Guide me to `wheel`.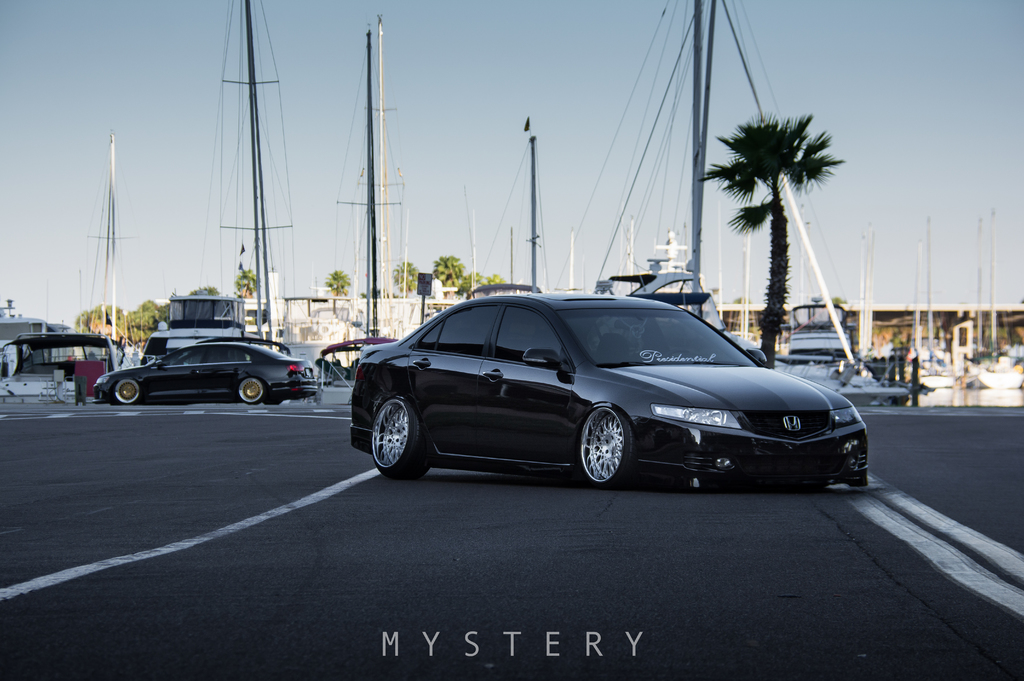
Guidance: [239,377,265,403].
